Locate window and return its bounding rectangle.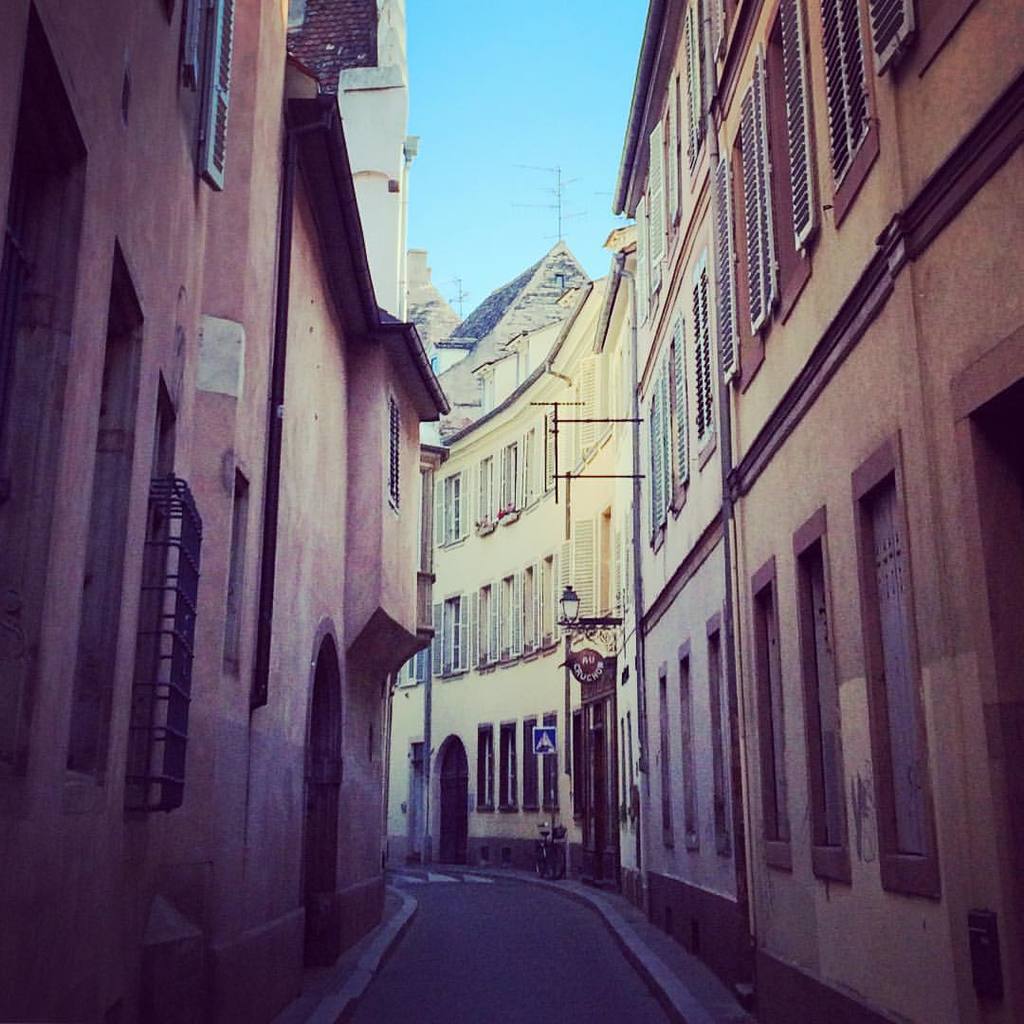
detection(501, 572, 524, 665).
